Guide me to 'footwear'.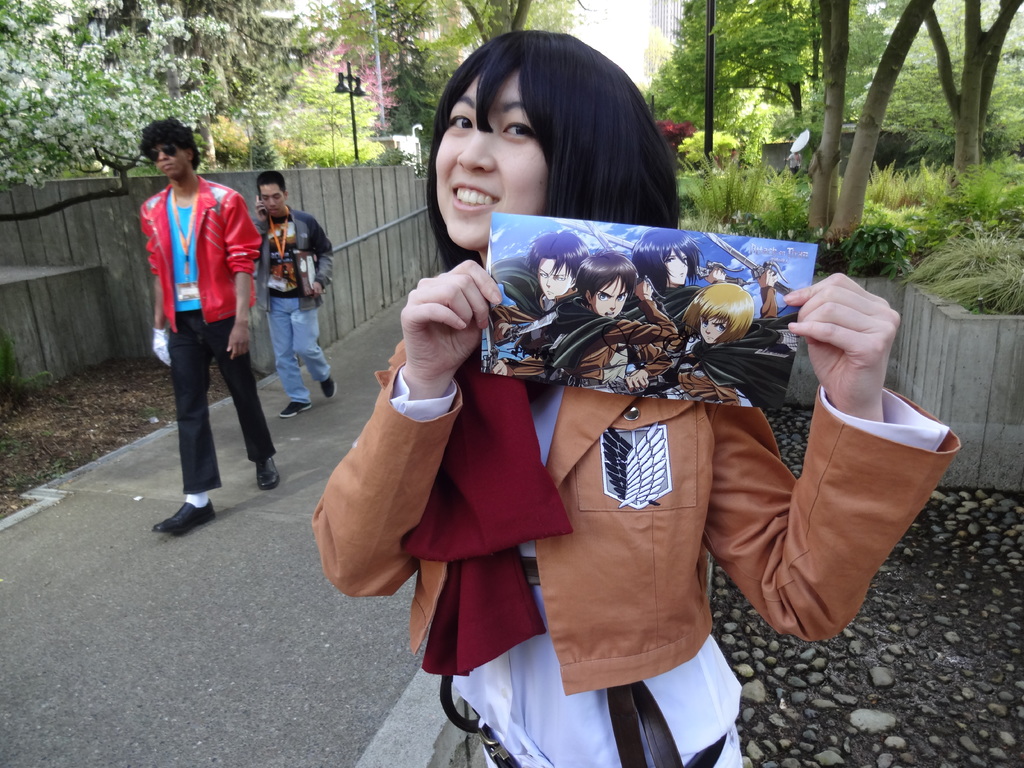
Guidance: 156, 497, 214, 534.
